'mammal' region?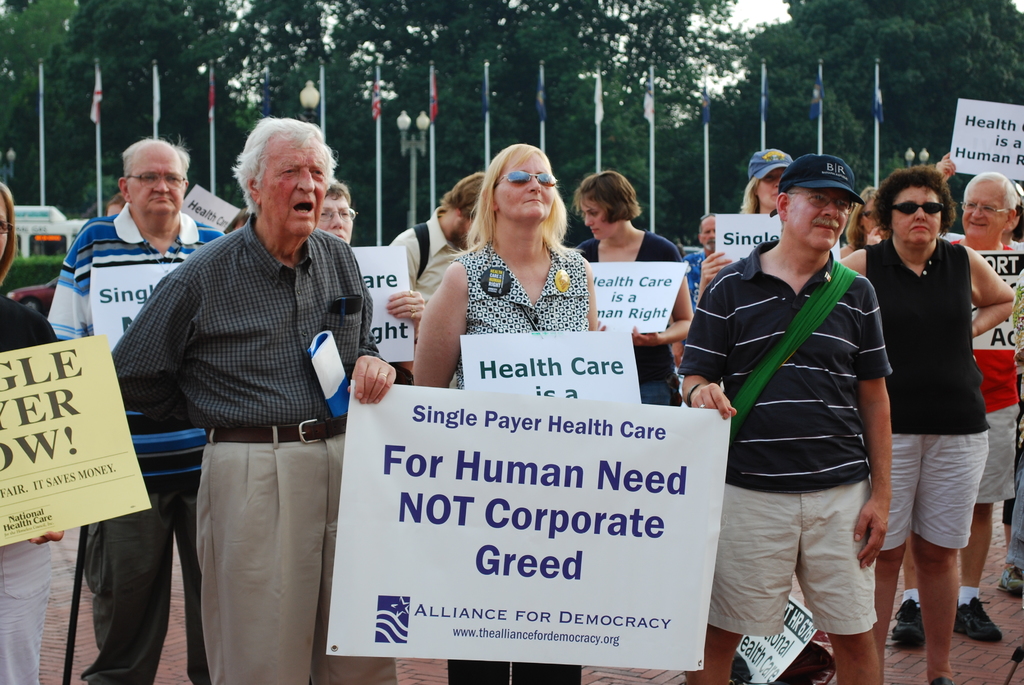
rect(836, 192, 884, 257)
